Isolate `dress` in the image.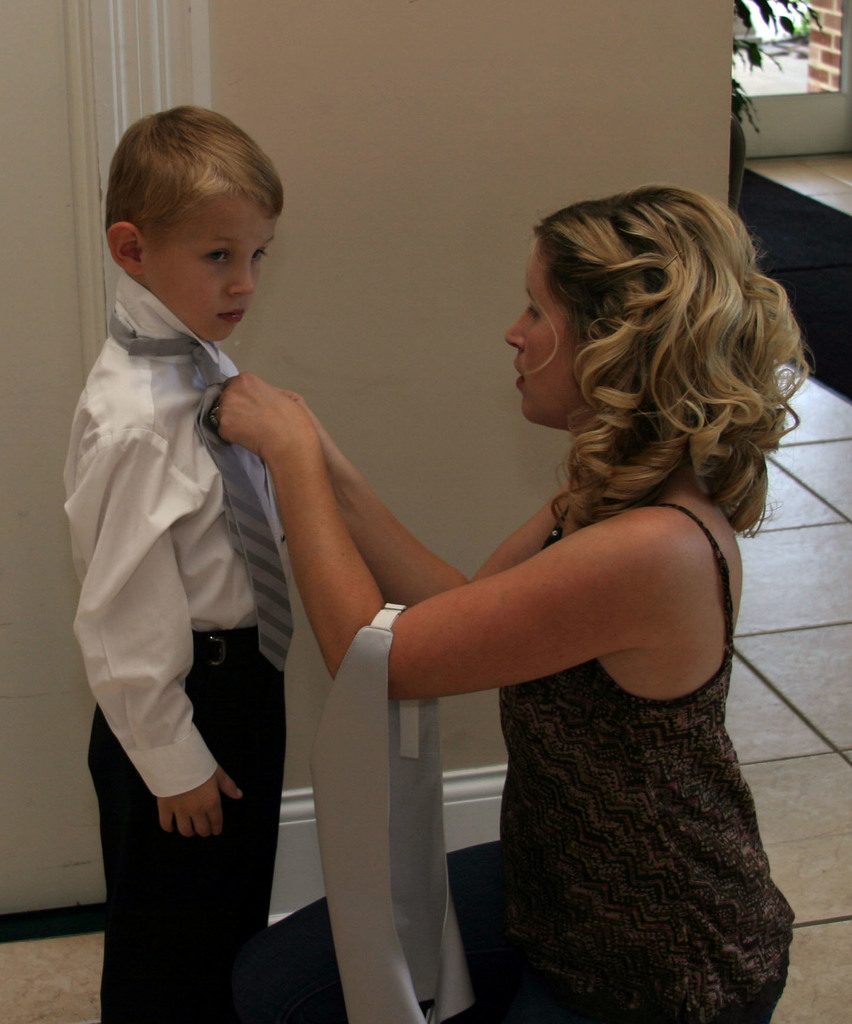
Isolated region: 260 497 798 1023.
